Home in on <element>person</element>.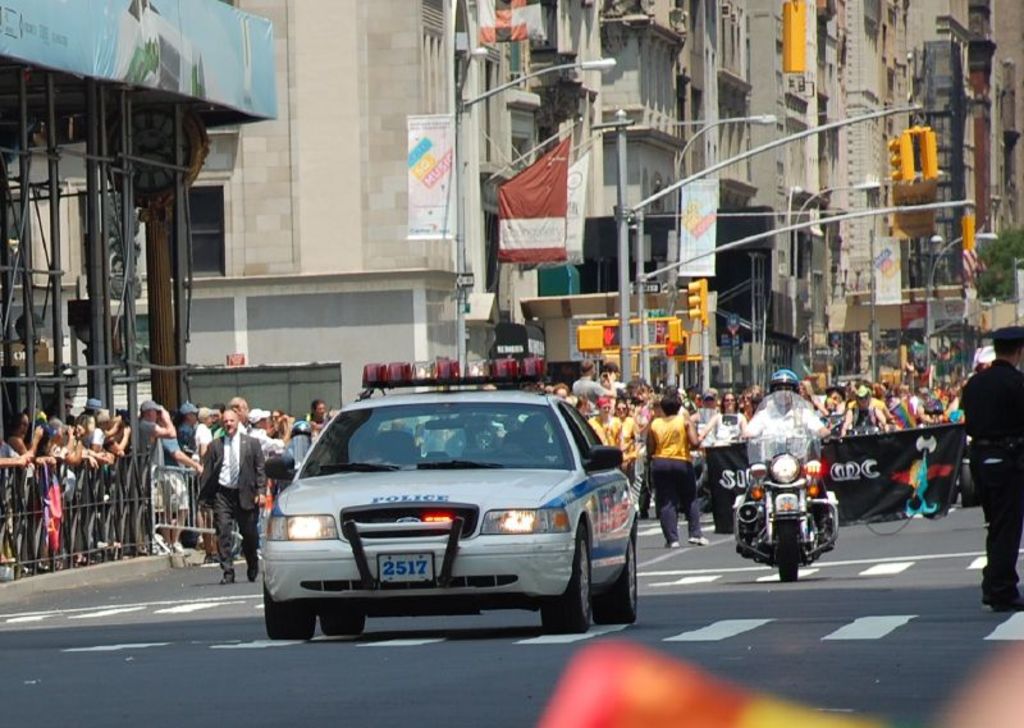
Homed in at (653,386,709,546).
